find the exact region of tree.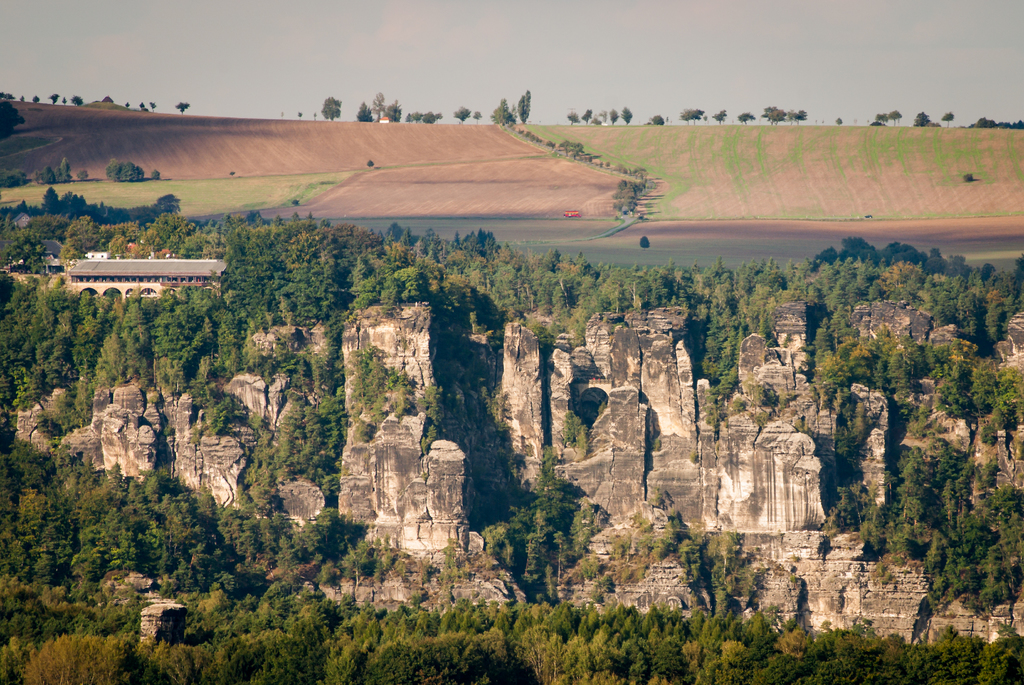
Exact region: 568:111:579:125.
